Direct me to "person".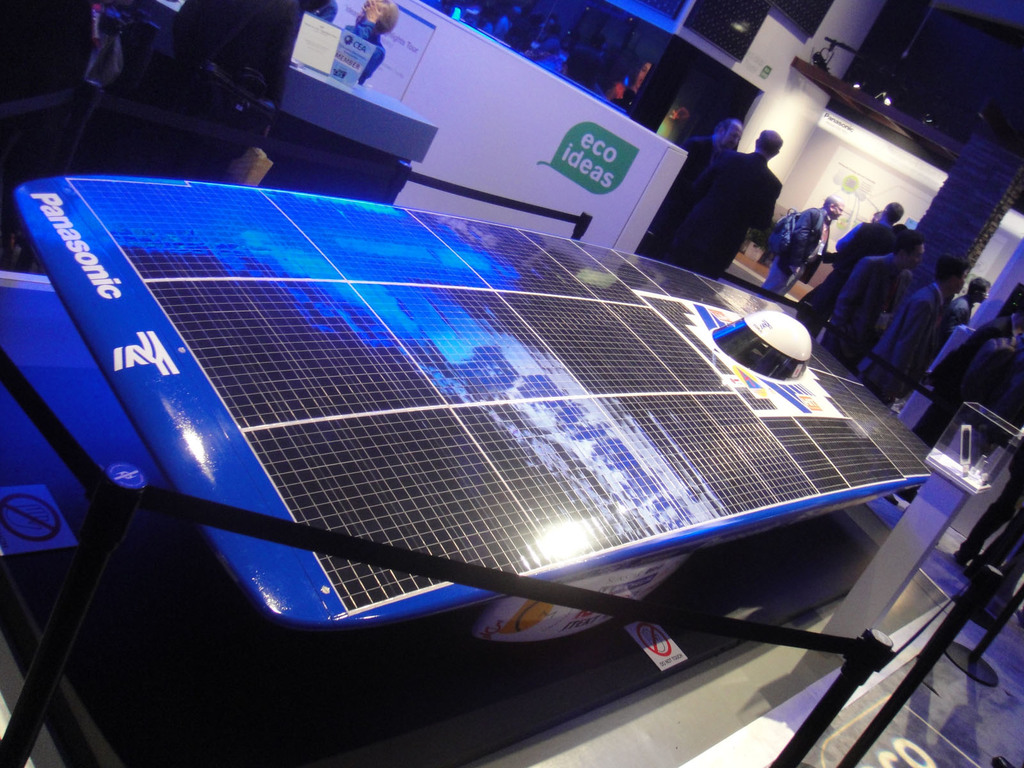
Direction: select_region(863, 260, 964, 397).
